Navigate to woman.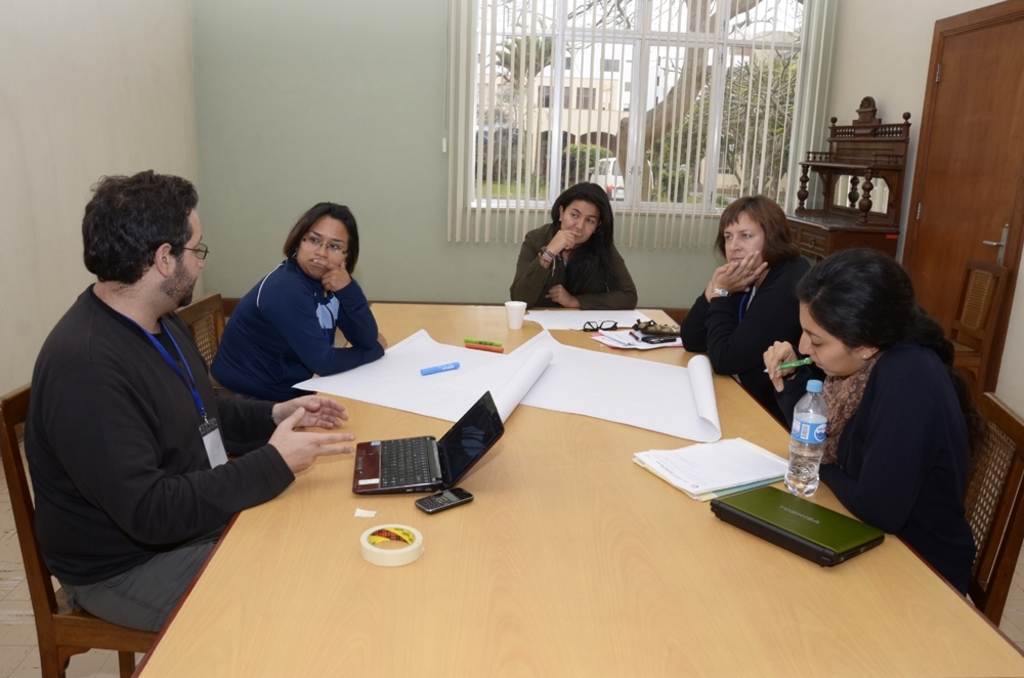
Navigation target: Rect(515, 184, 654, 316).
